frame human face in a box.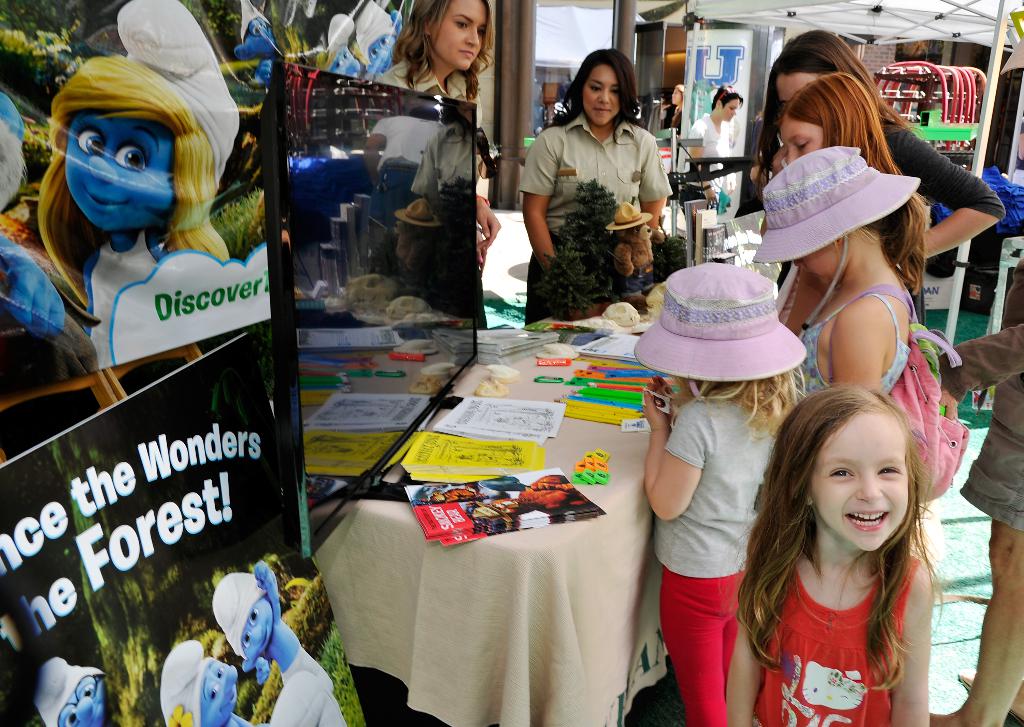
pyautogui.locateOnScreen(201, 660, 237, 726).
